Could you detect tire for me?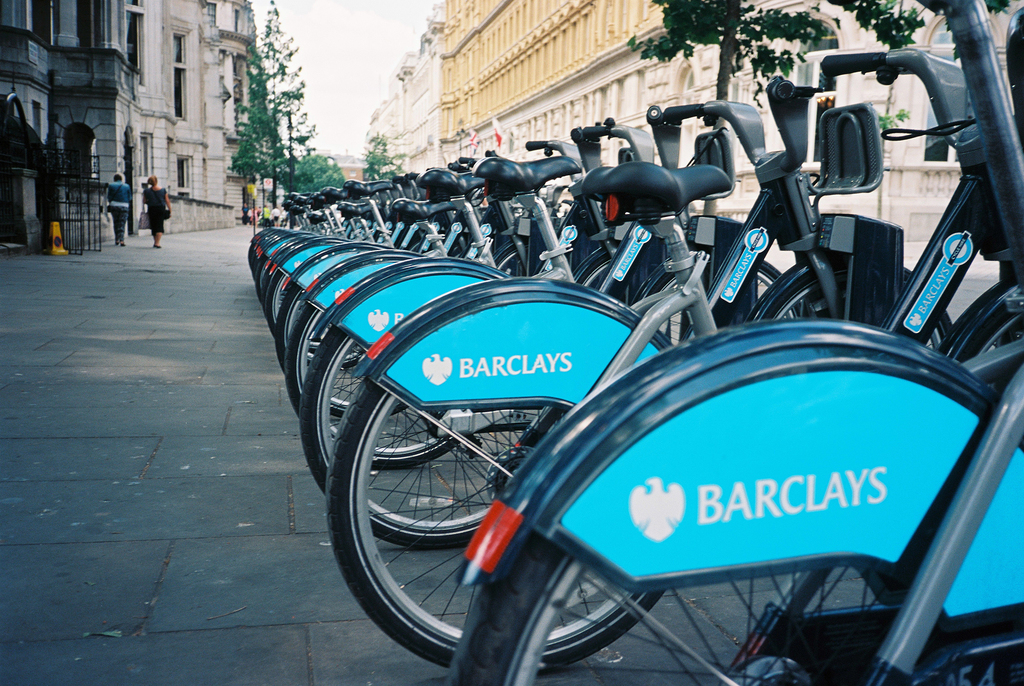
Detection result: [left=762, top=276, right=952, bottom=352].
